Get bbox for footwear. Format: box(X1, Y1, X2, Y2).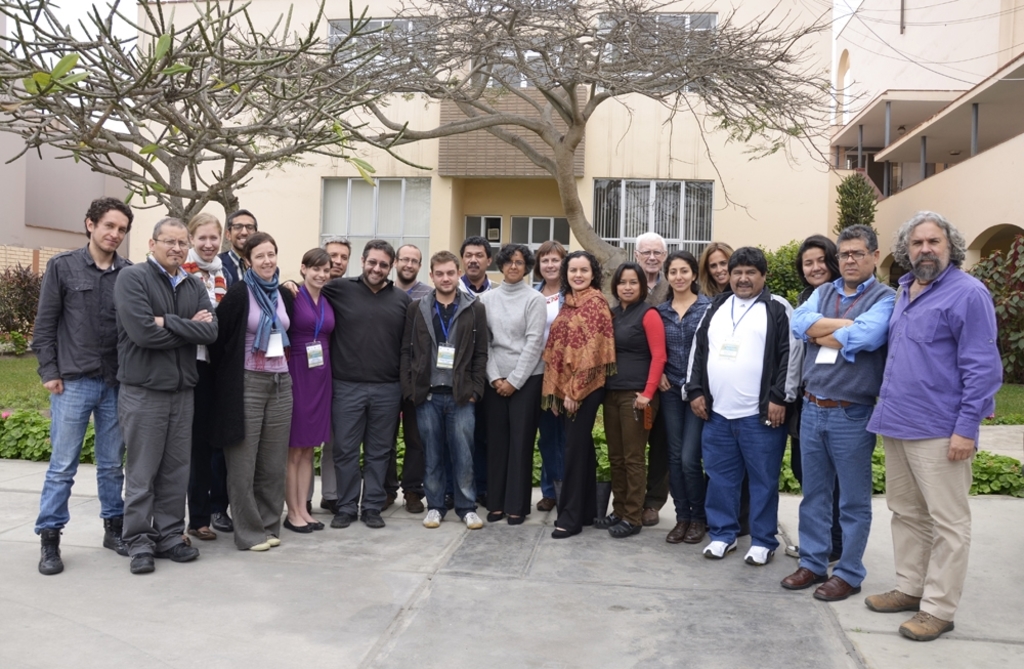
box(156, 540, 194, 562).
